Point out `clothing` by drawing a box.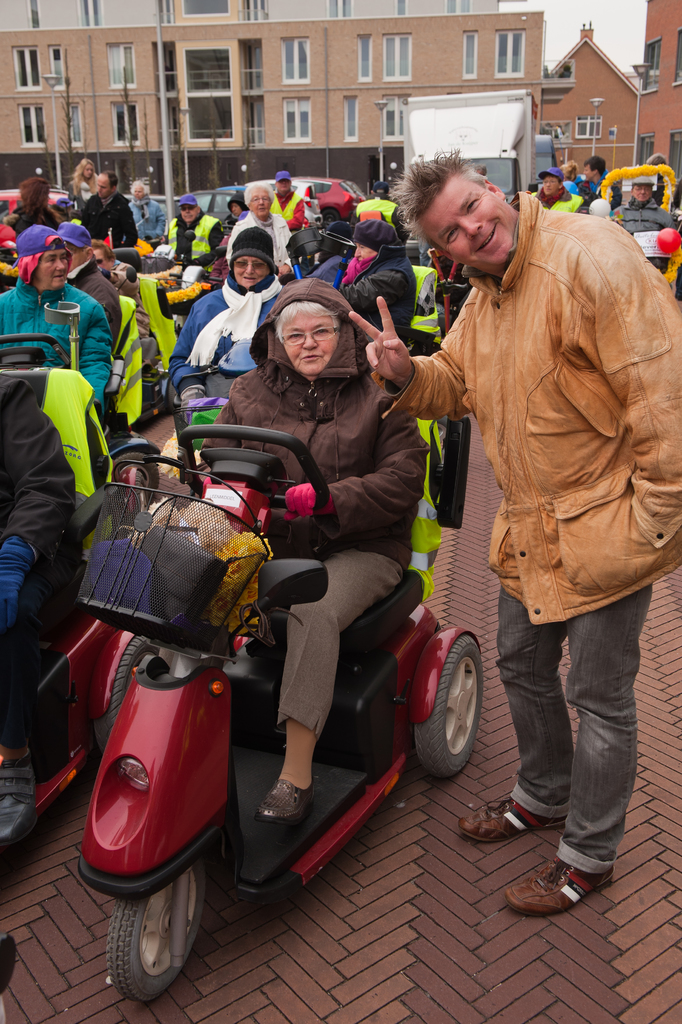
[left=127, top=283, right=179, bottom=379].
